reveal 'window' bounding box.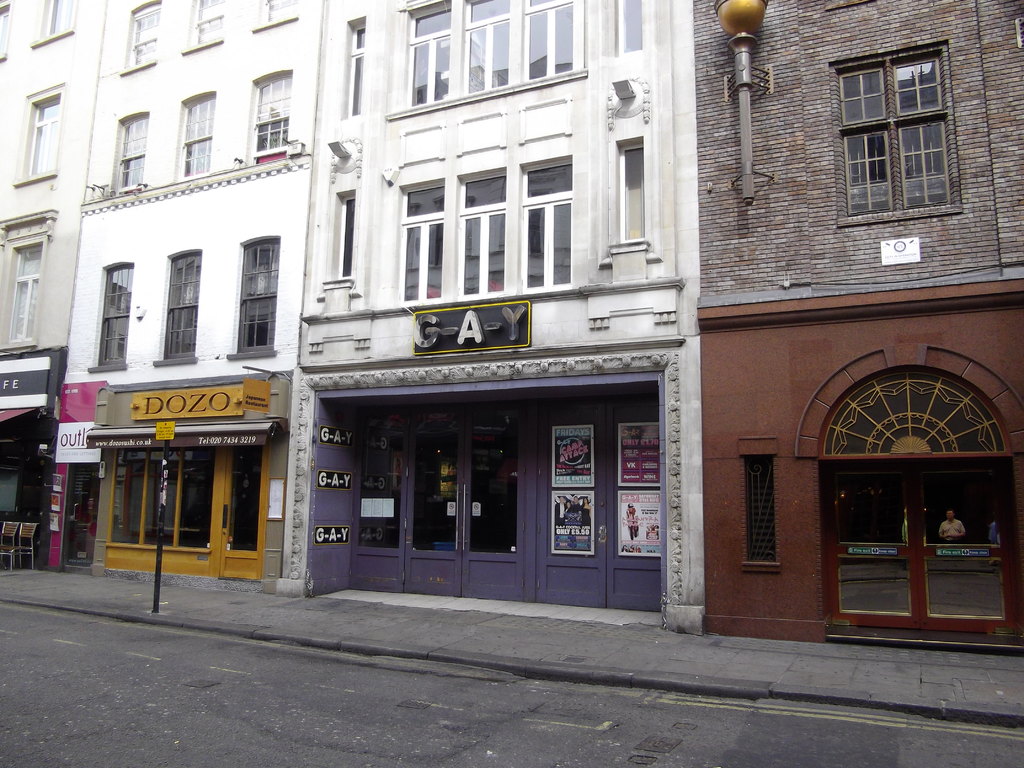
Revealed: 614,141,652,241.
